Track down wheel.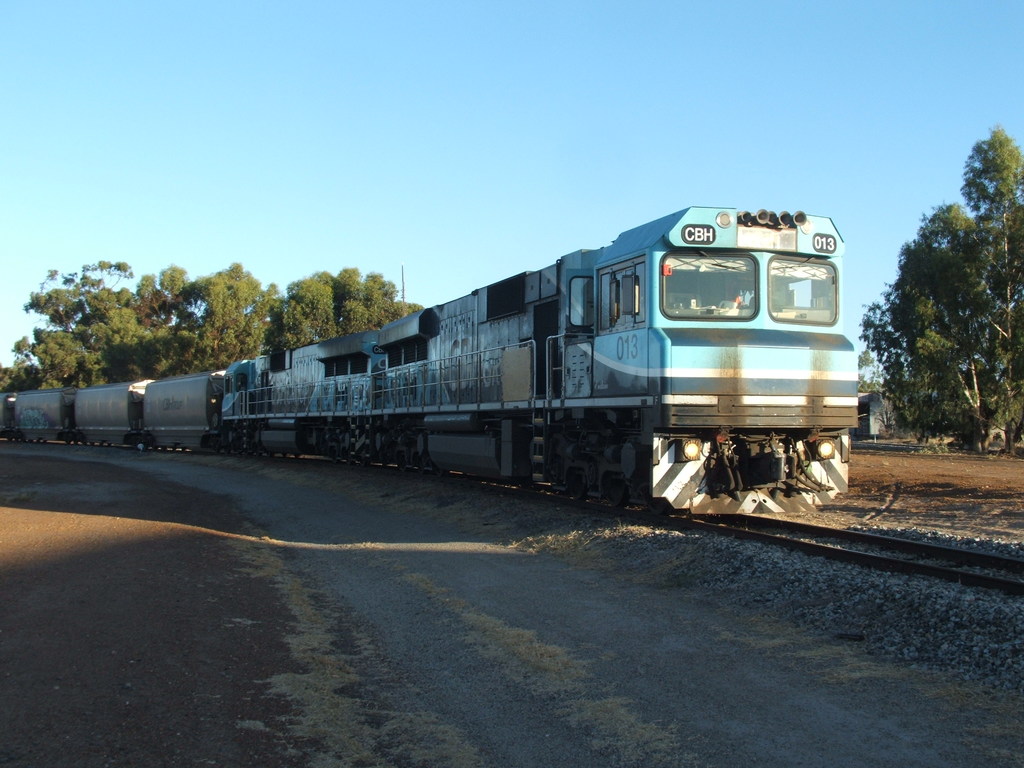
Tracked to [left=567, top=474, right=588, bottom=502].
